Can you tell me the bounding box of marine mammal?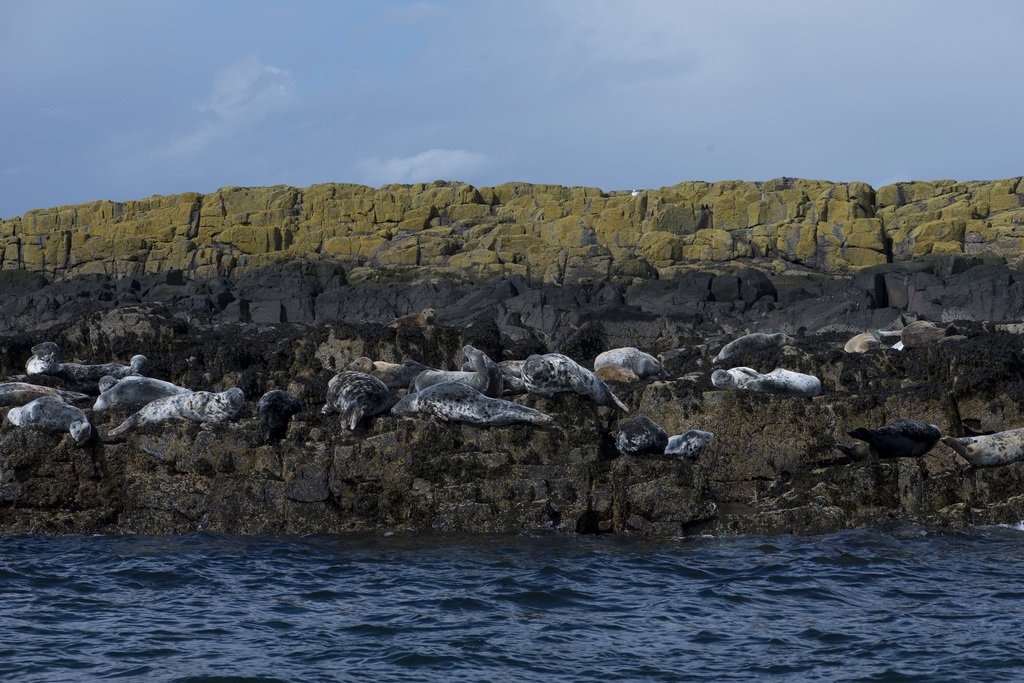
(left=663, top=427, right=714, bottom=456).
